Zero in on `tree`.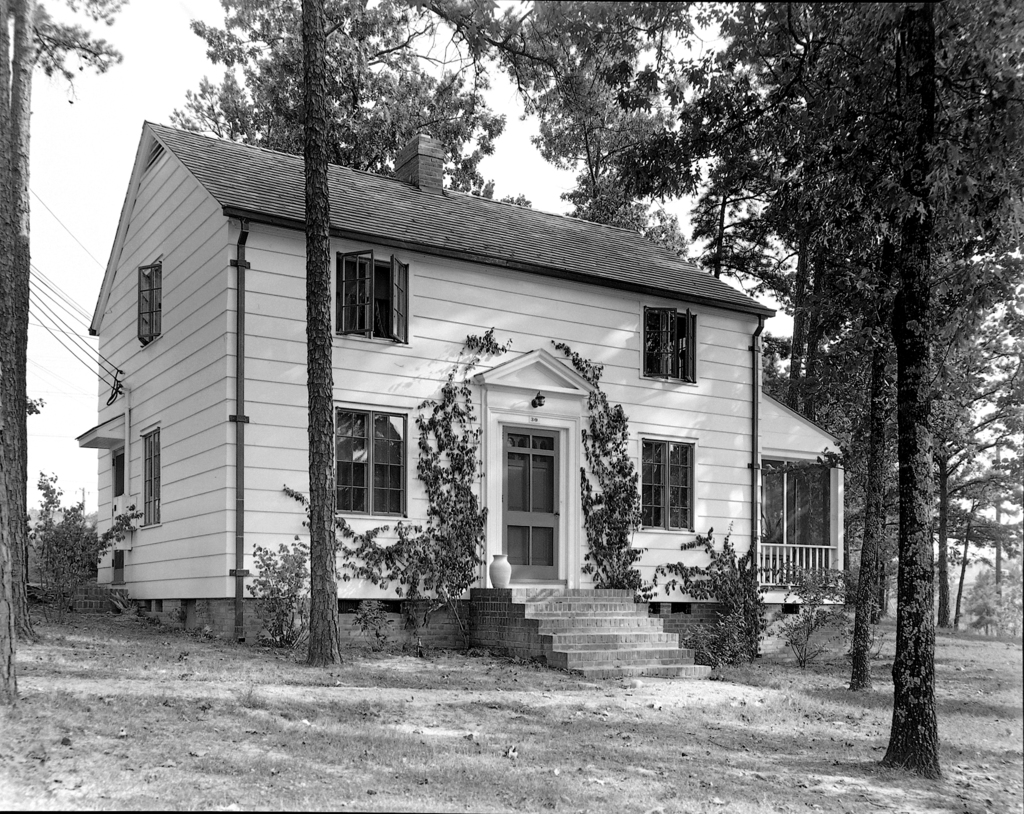
Zeroed in: 559/176/686/254.
